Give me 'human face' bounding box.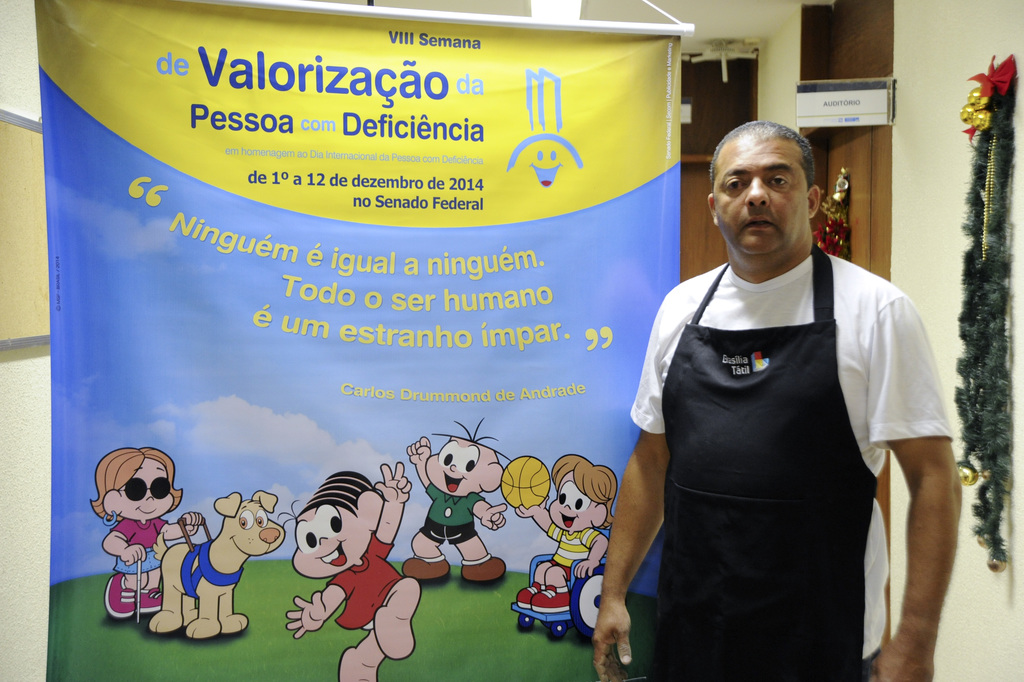
x1=546, y1=476, x2=601, y2=535.
